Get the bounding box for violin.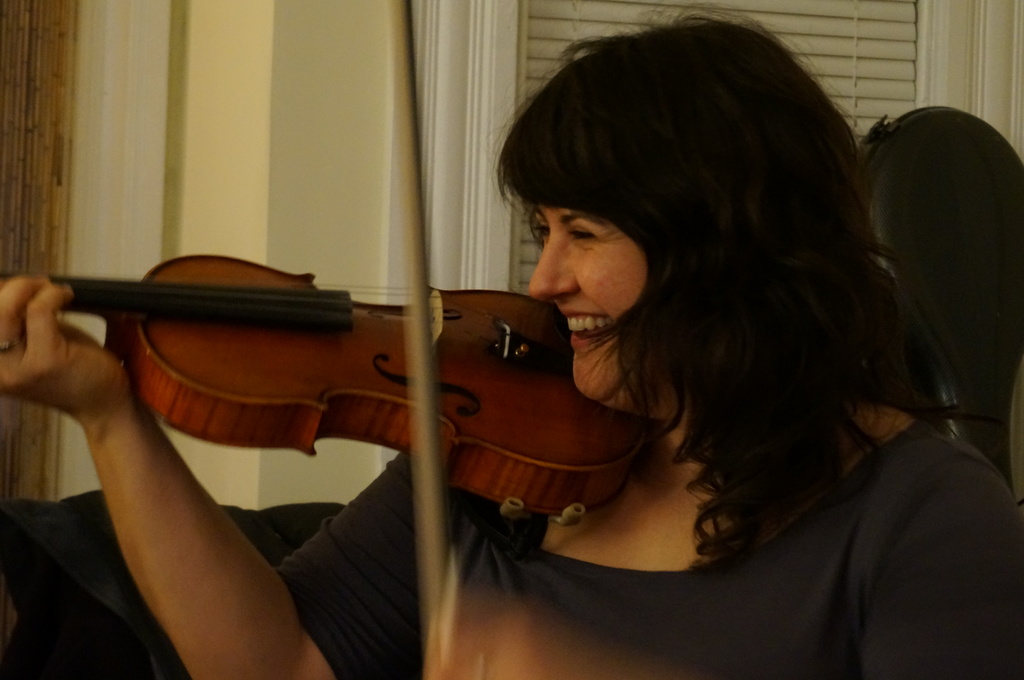
Rect(0, 0, 653, 679).
